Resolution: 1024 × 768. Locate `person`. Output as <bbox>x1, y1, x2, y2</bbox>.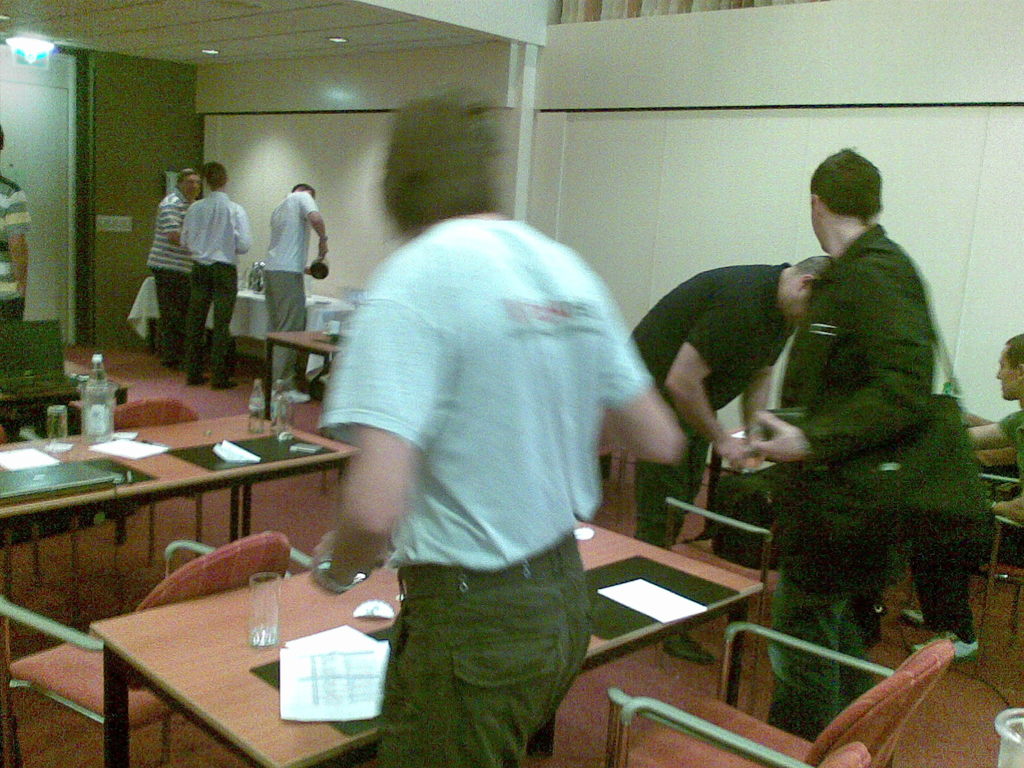
<bbox>147, 170, 202, 367</bbox>.
